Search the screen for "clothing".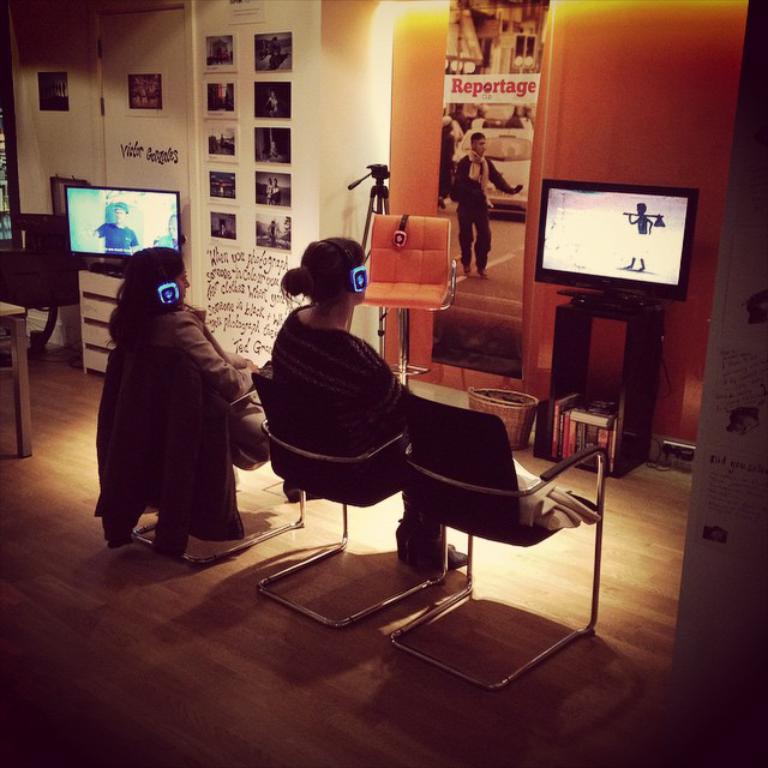
Found at 91 268 266 554.
